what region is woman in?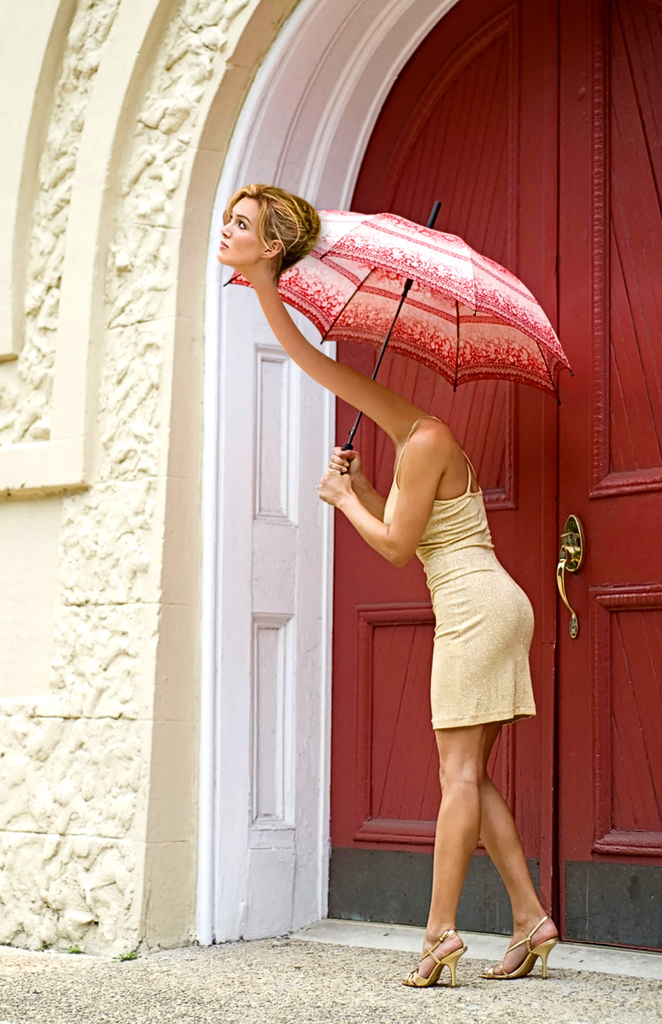
[x1=213, y1=177, x2=553, y2=993].
